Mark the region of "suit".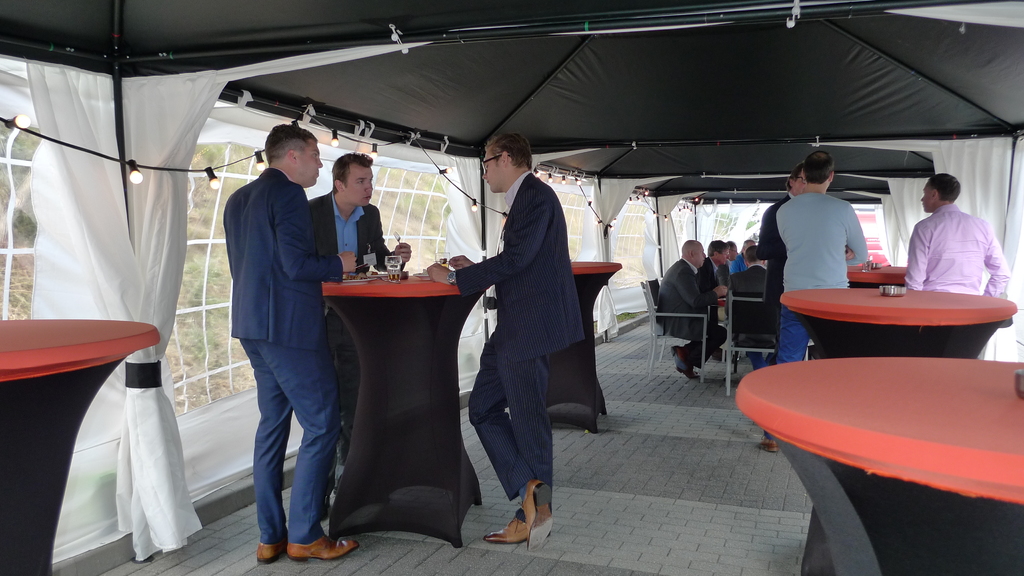
Region: detection(309, 193, 396, 330).
